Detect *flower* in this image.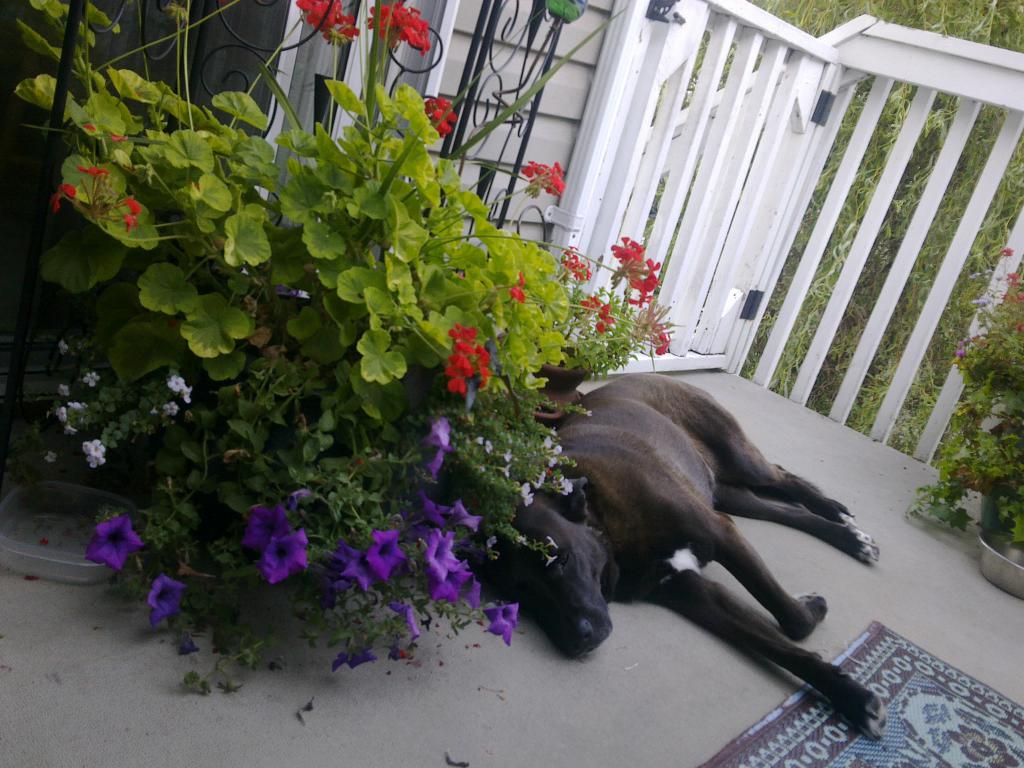
Detection: bbox=(627, 278, 664, 310).
